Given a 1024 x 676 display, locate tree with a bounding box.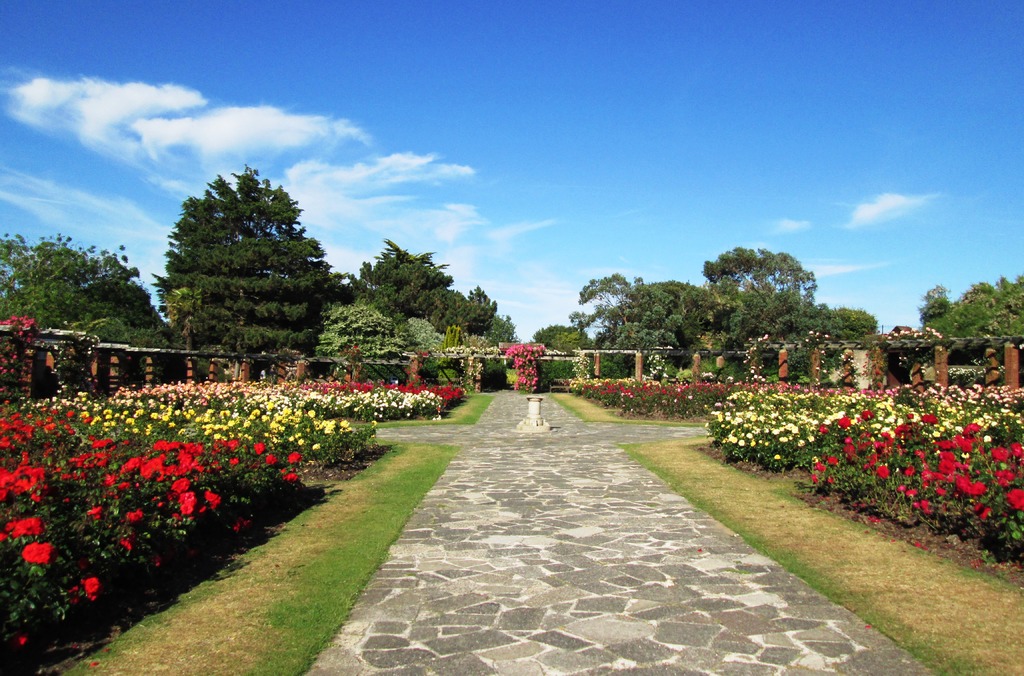
Located: 156:161:328:390.
